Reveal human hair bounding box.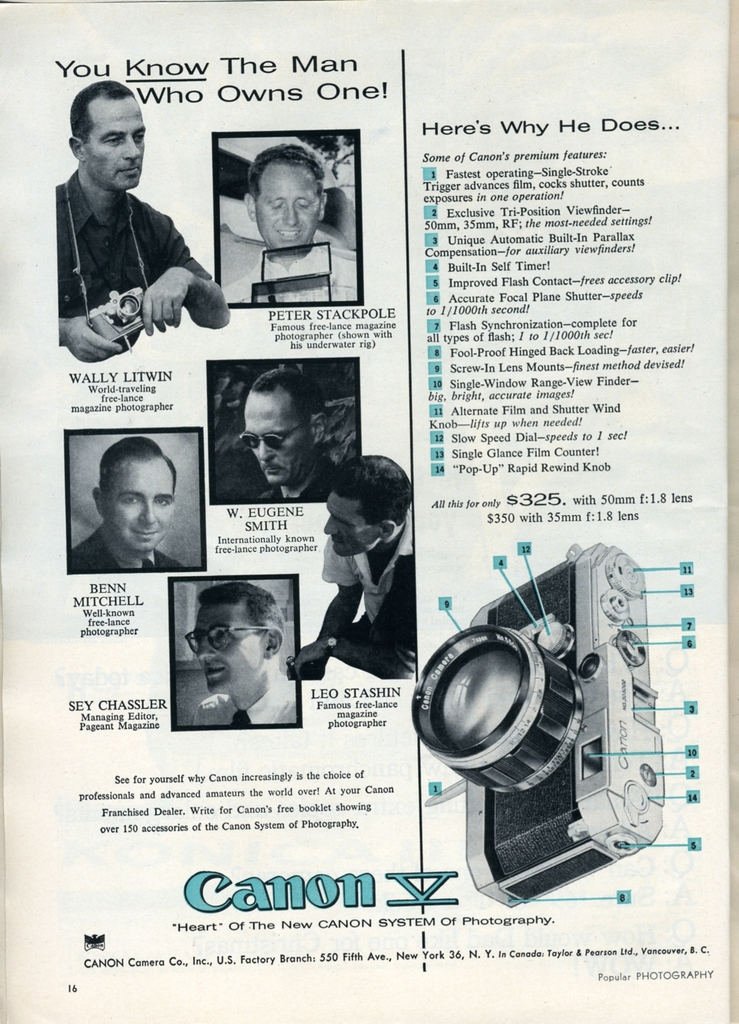
Revealed: box(248, 367, 331, 423).
